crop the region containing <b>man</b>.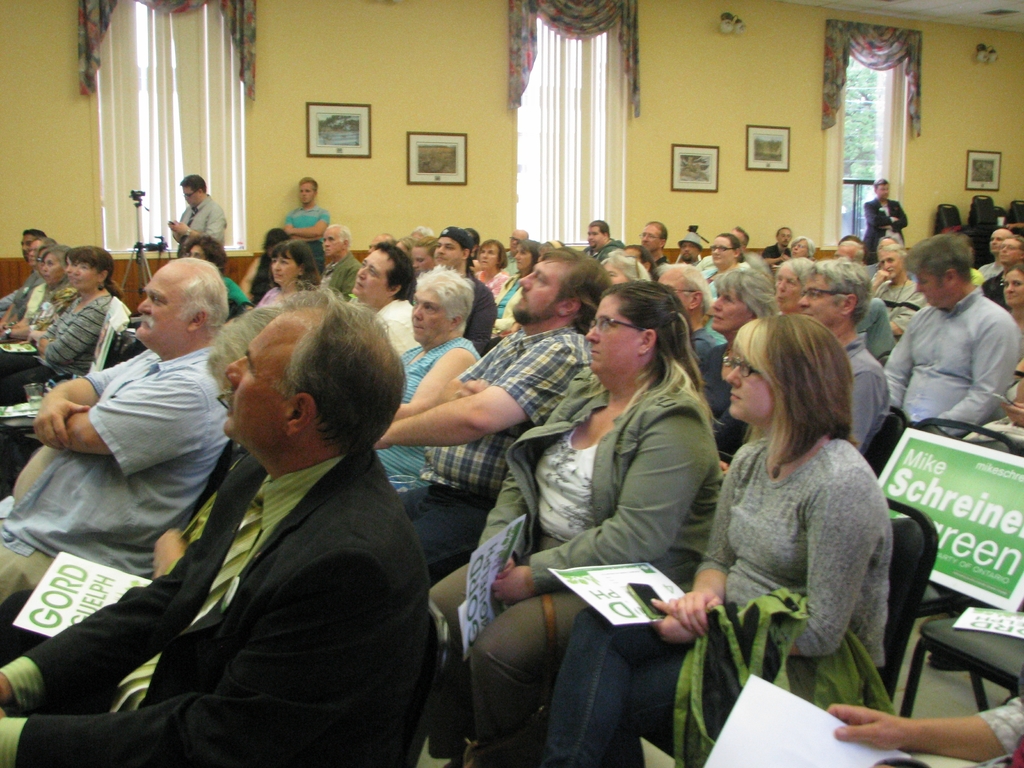
Crop region: {"left": 412, "top": 229, "right": 437, "bottom": 281}.
